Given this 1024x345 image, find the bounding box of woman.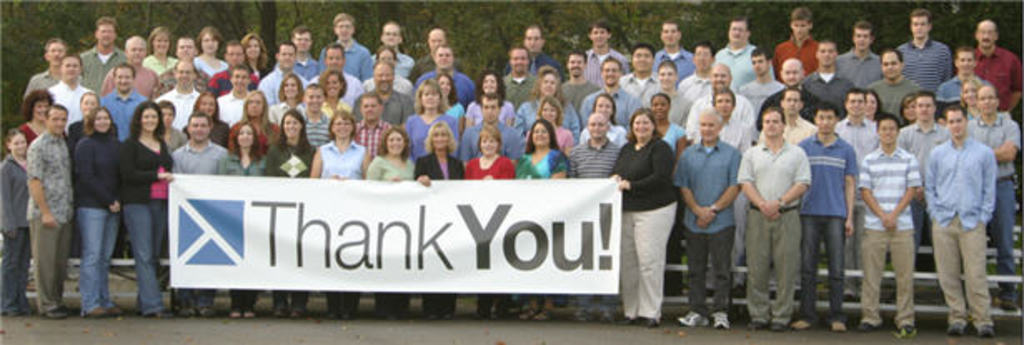
x1=957 y1=77 x2=986 y2=123.
